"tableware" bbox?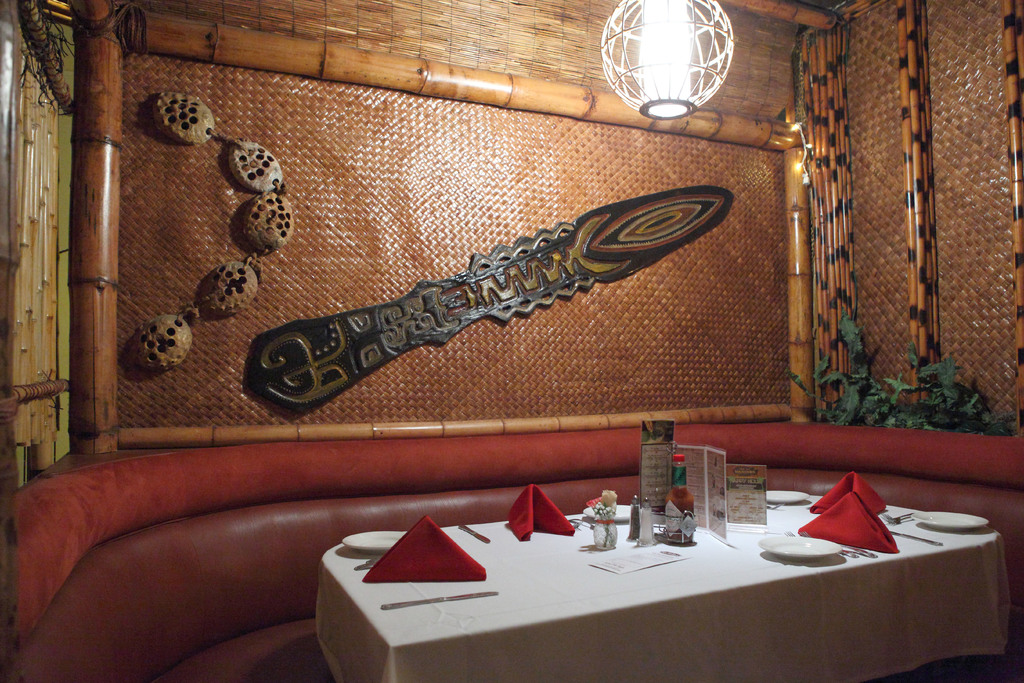
bbox=(755, 537, 840, 563)
